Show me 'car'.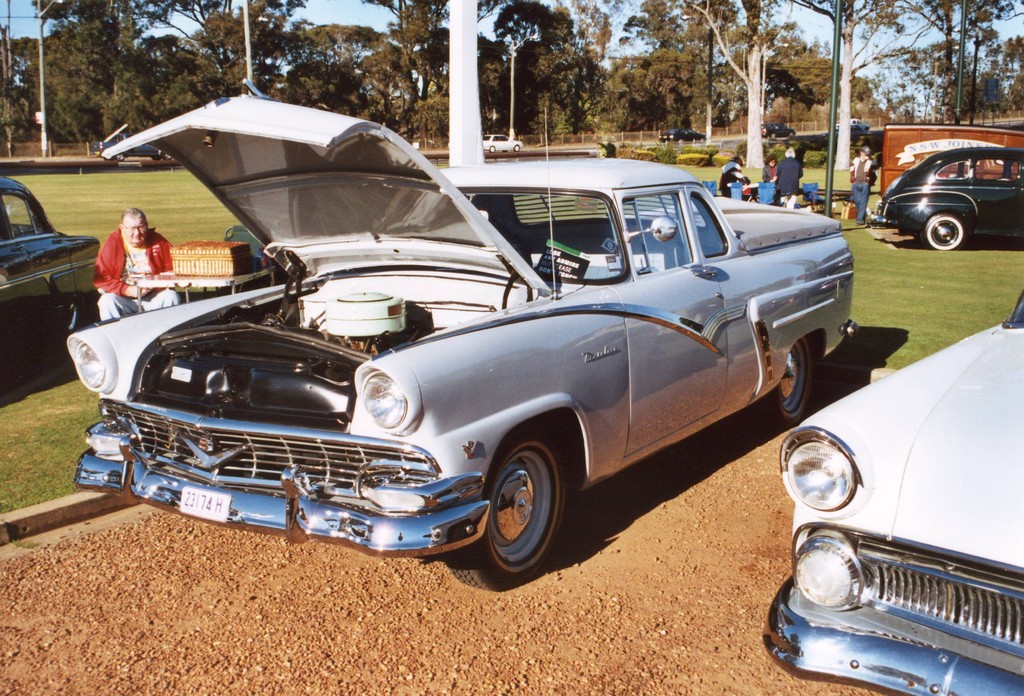
'car' is here: <region>0, 174, 100, 384</region>.
